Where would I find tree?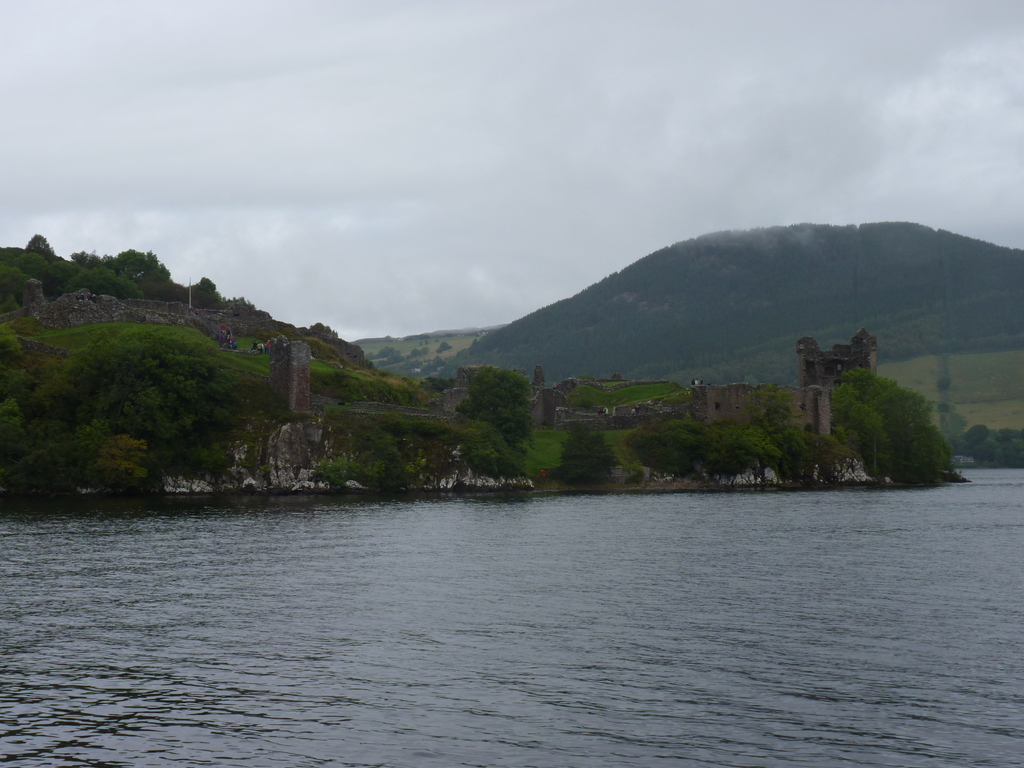
At {"x1": 792, "y1": 426, "x2": 884, "y2": 492}.
